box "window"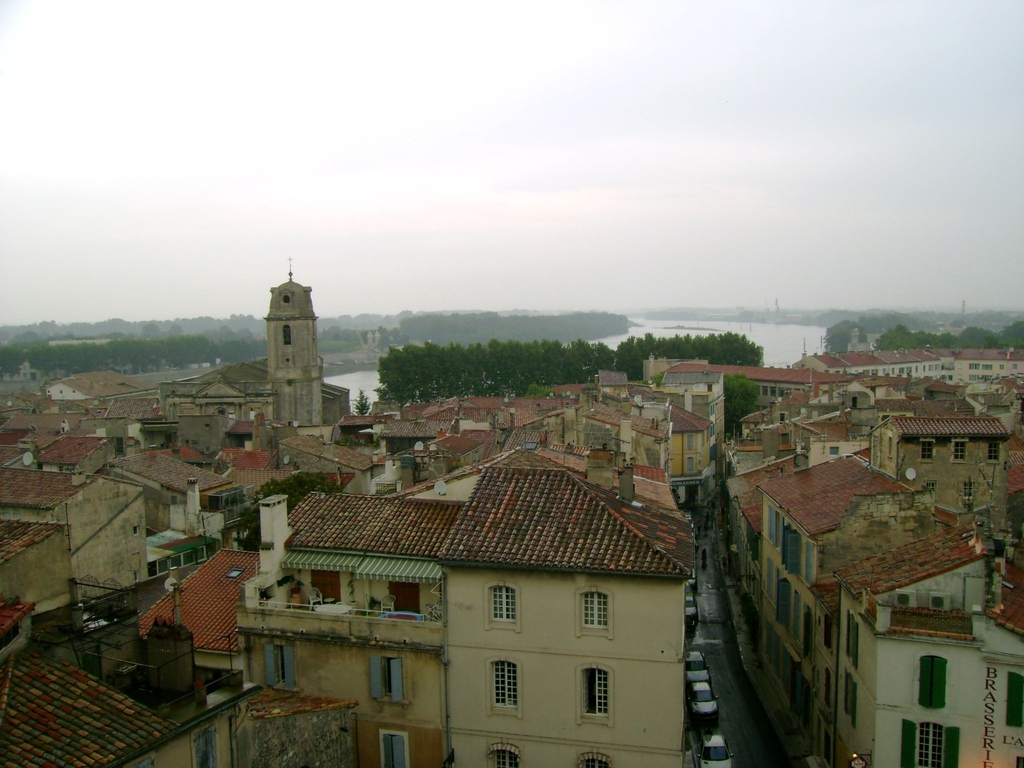
490/584/515/621
